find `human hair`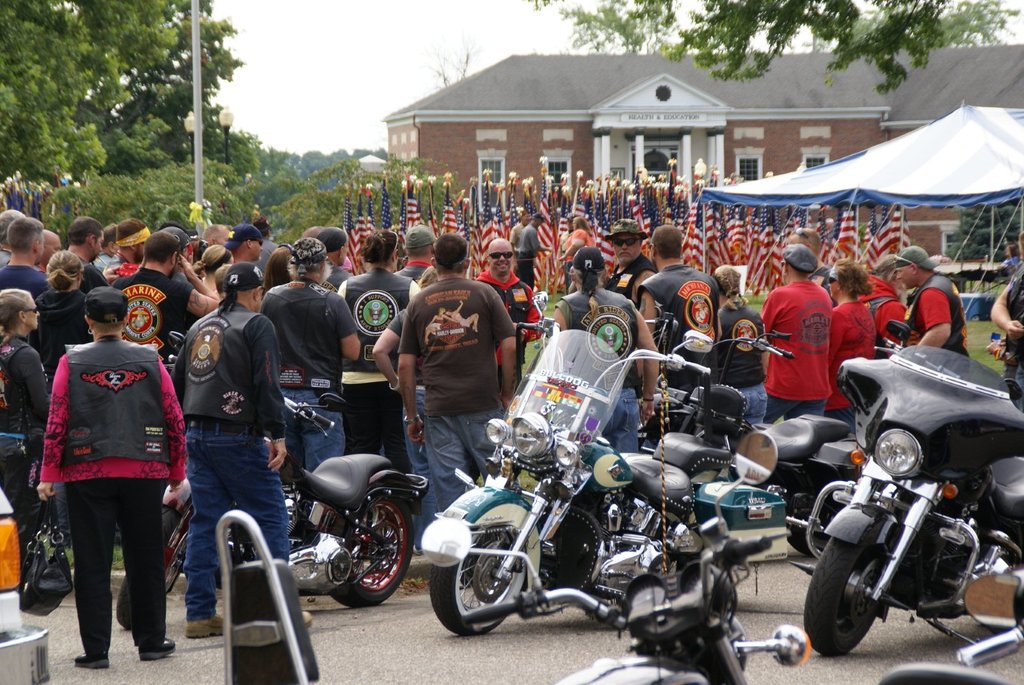
x1=0 y1=286 x2=31 y2=338
